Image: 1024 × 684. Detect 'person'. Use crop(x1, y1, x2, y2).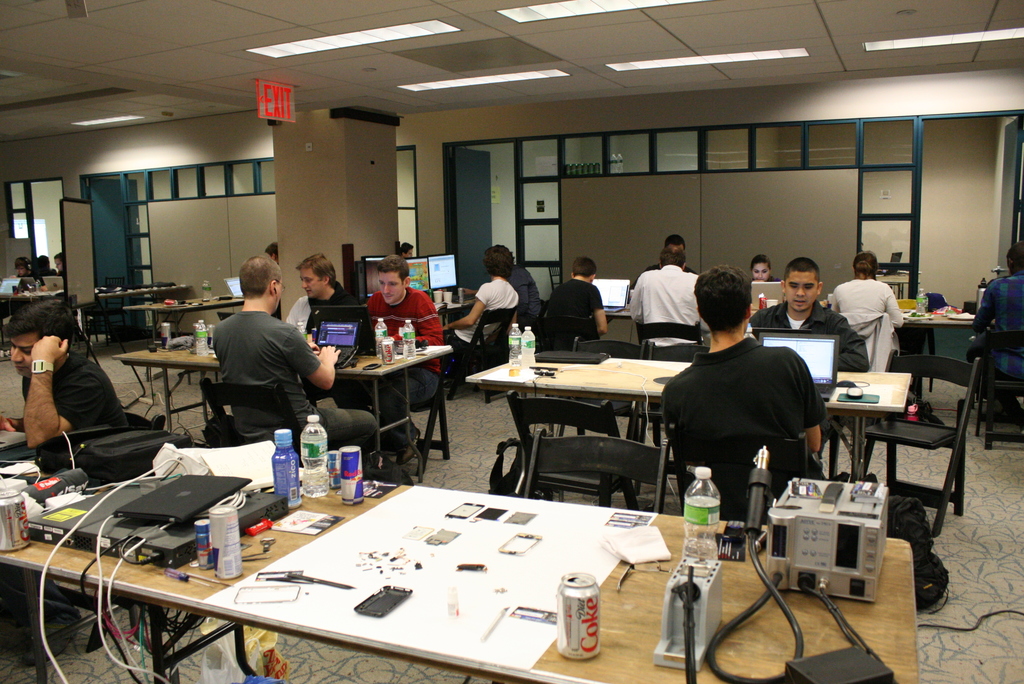
crop(0, 304, 134, 662).
